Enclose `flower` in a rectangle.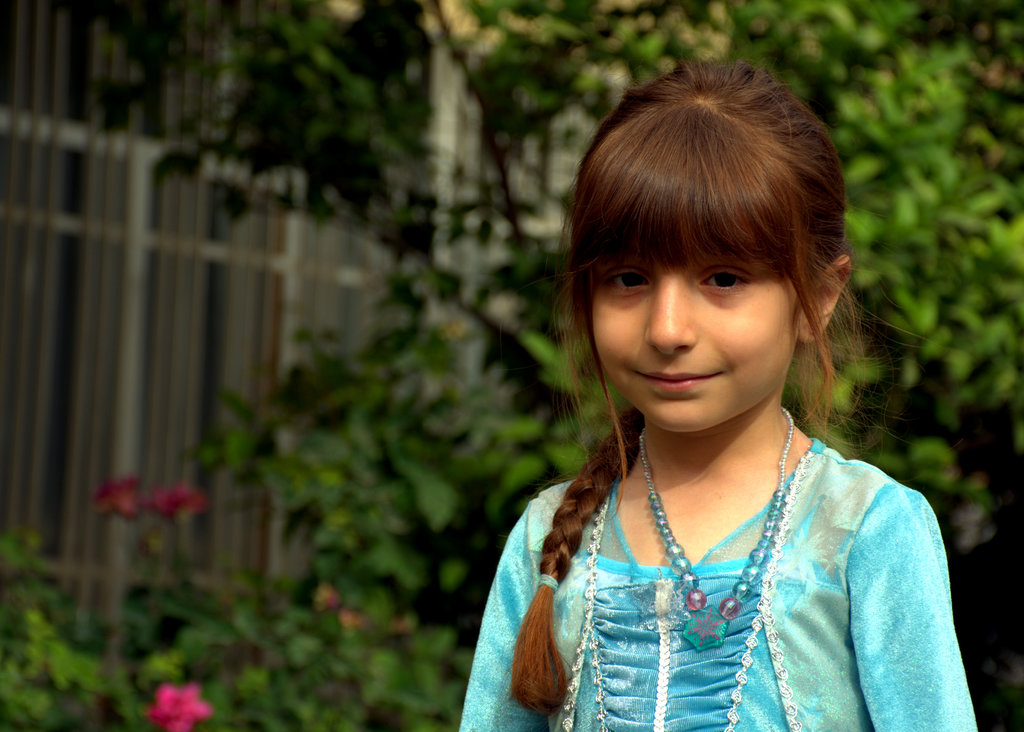
box(145, 680, 209, 731).
